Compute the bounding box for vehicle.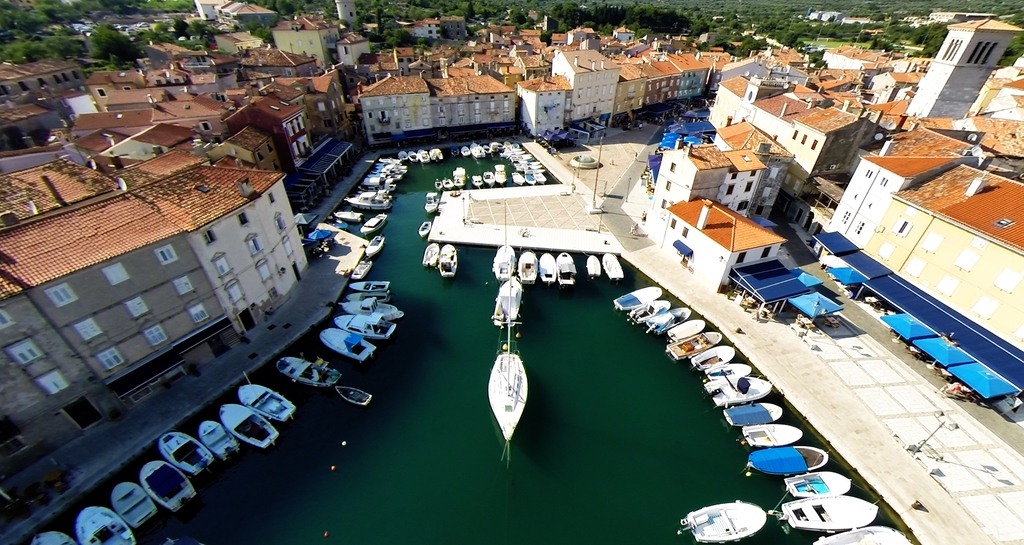
441:242:458:277.
